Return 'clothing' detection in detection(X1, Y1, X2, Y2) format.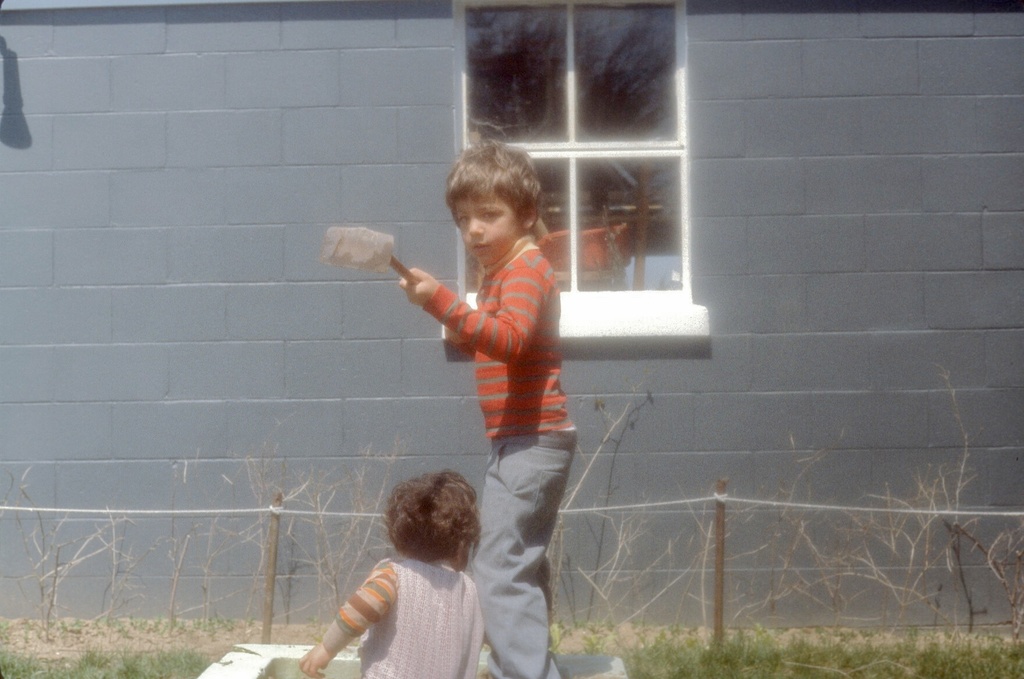
detection(321, 521, 517, 669).
